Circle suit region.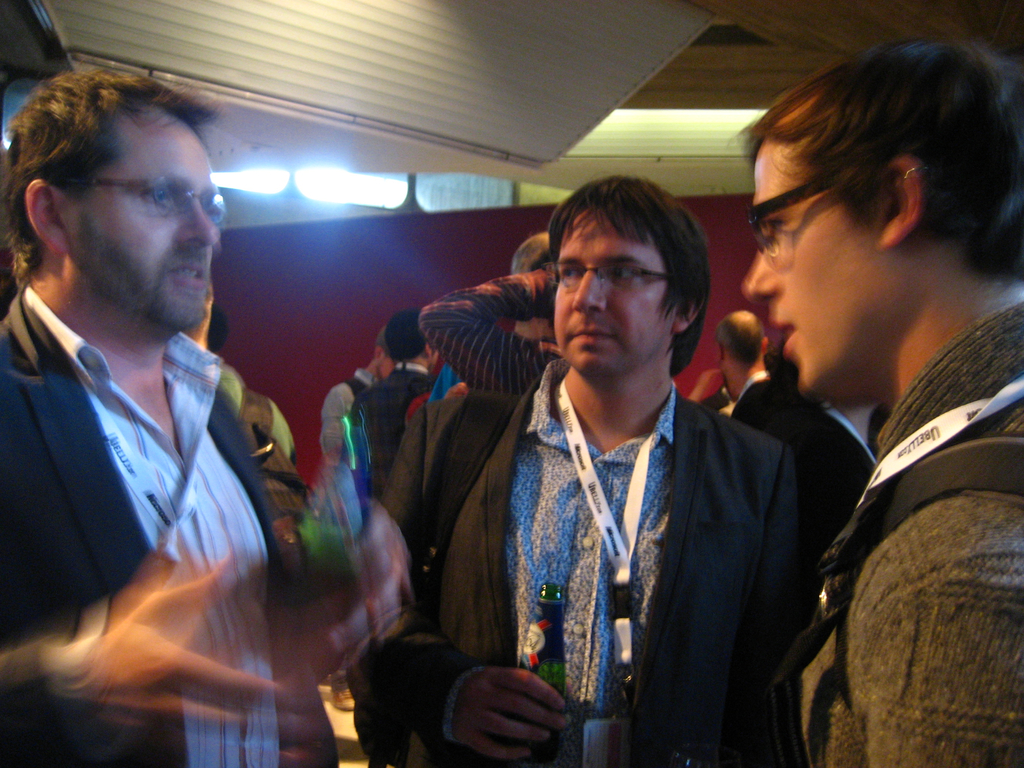
Region: bbox=(793, 394, 879, 524).
